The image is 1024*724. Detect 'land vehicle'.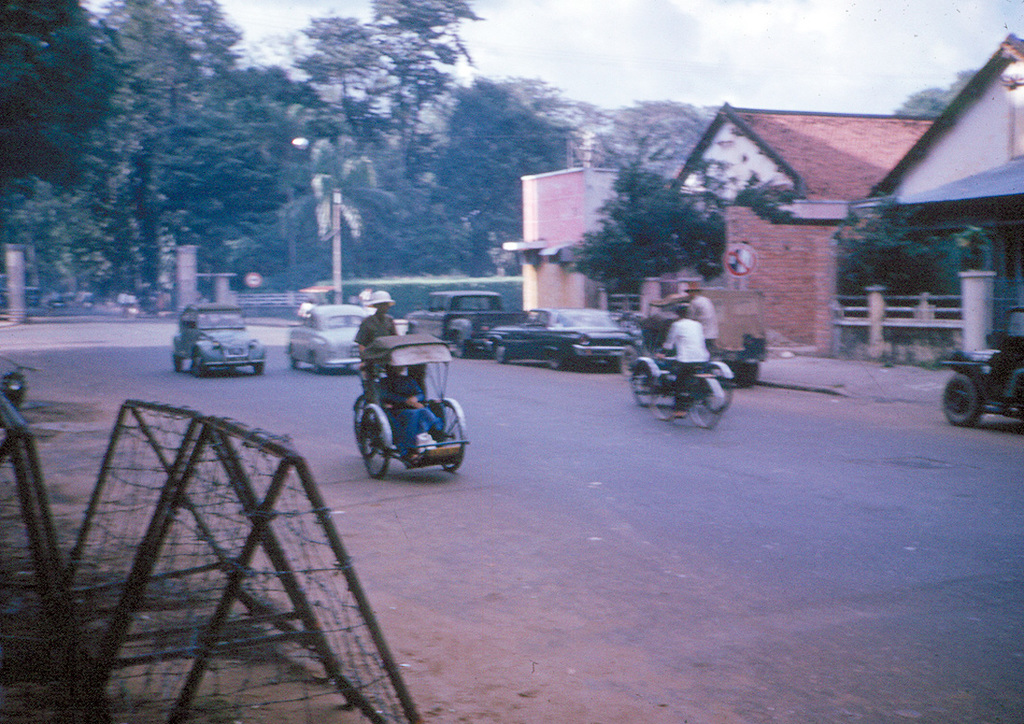
Detection: detection(353, 332, 465, 483).
